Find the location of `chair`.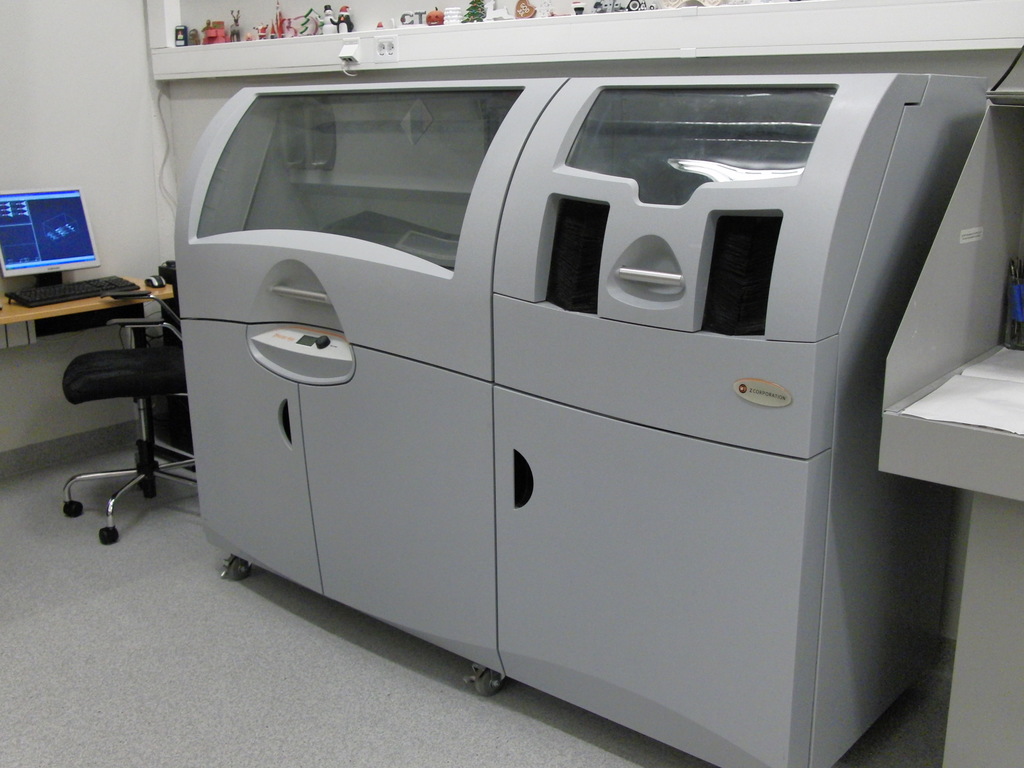
Location: (55,243,198,561).
